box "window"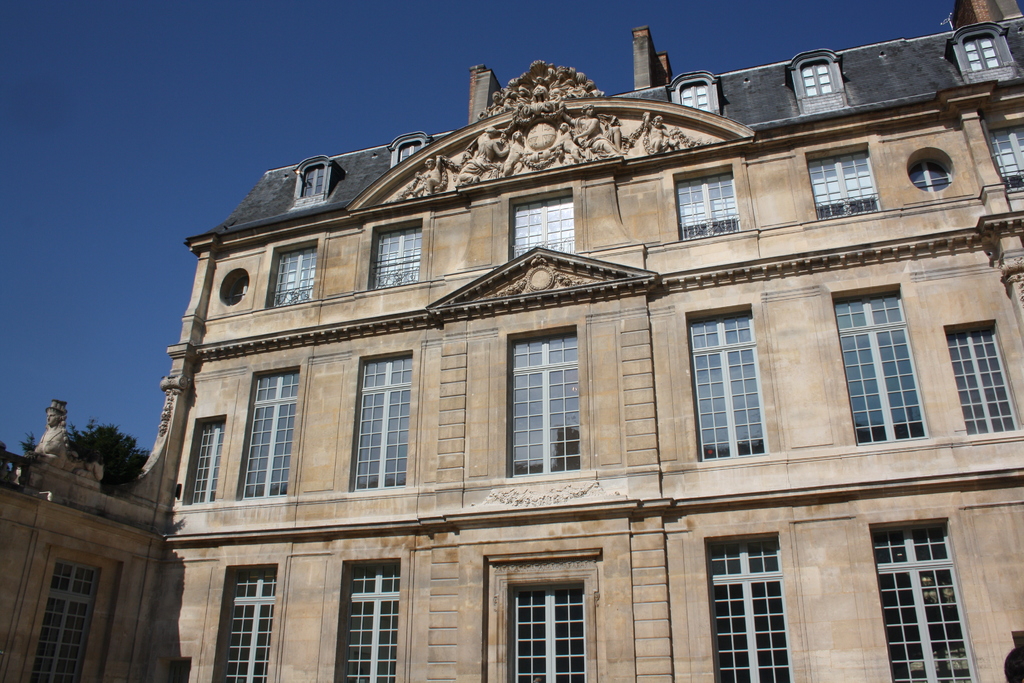
rect(508, 320, 585, 477)
